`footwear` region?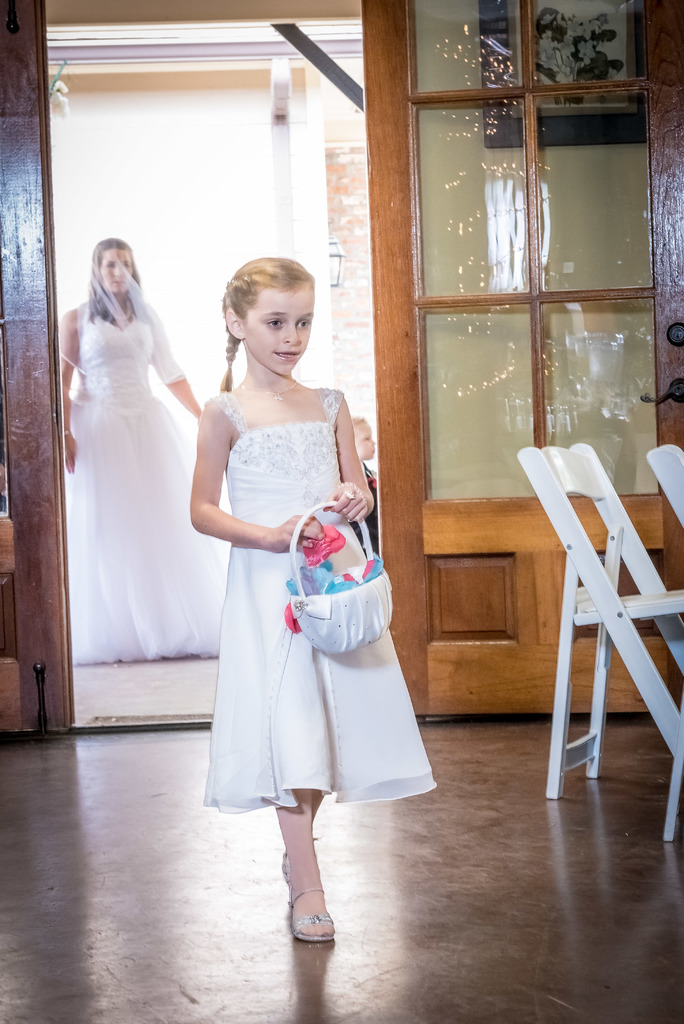
l=281, t=852, r=339, b=945
